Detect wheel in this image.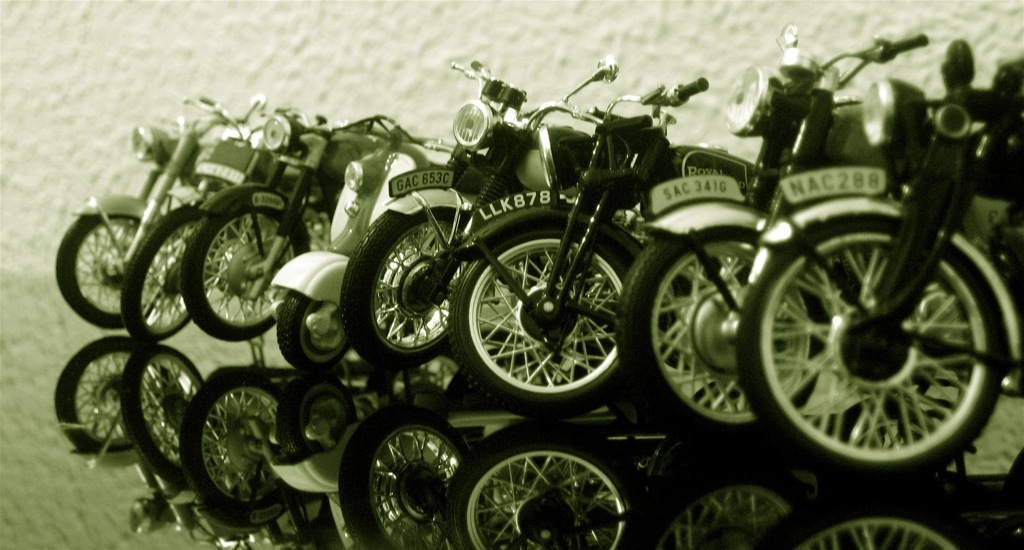
Detection: x1=449, y1=214, x2=619, y2=412.
